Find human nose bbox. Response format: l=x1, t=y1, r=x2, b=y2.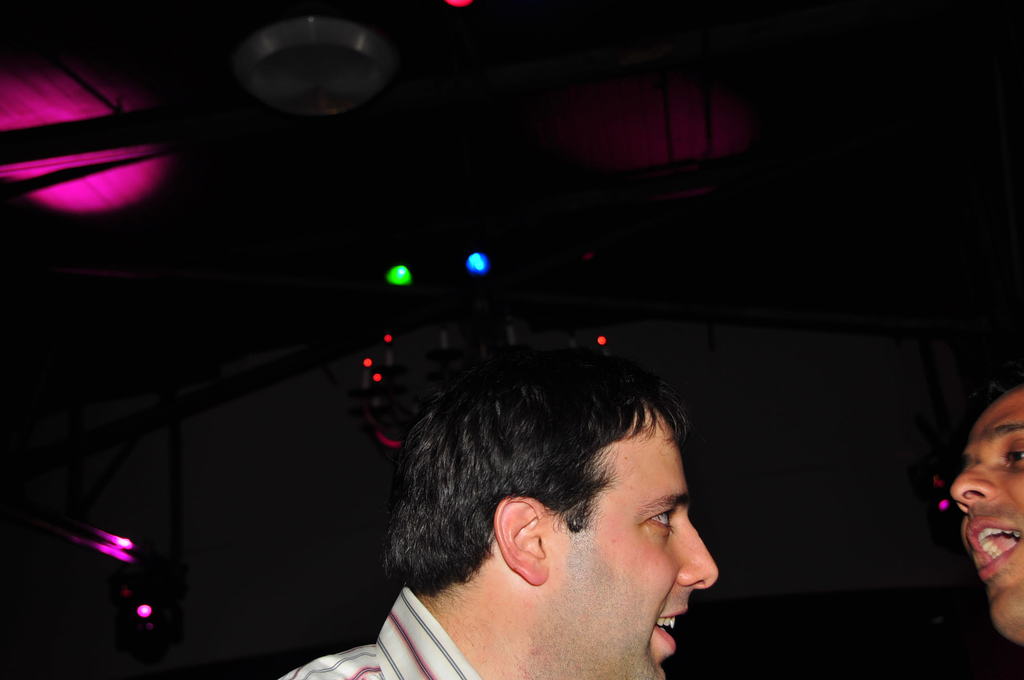
l=675, t=519, r=719, b=590.
